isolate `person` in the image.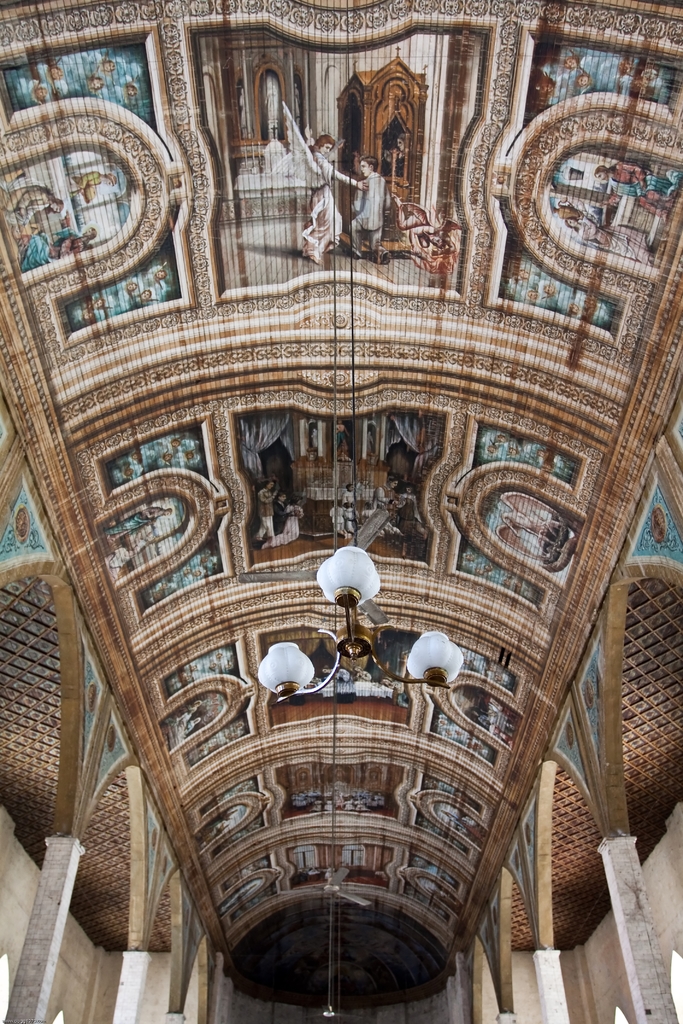
Isolated region: 106 541 142 576.
